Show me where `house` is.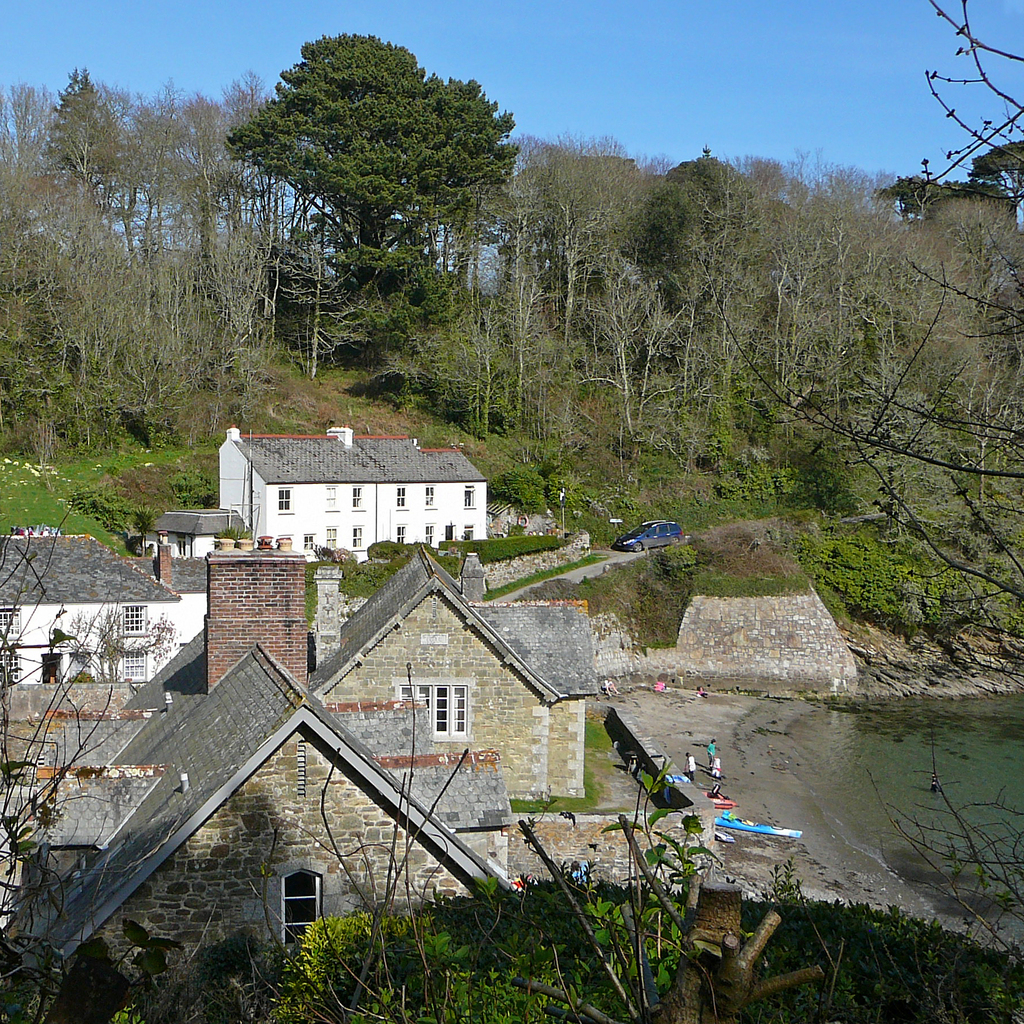
`house` is at <bbox>308, 538, 587, 806</bbox>.
